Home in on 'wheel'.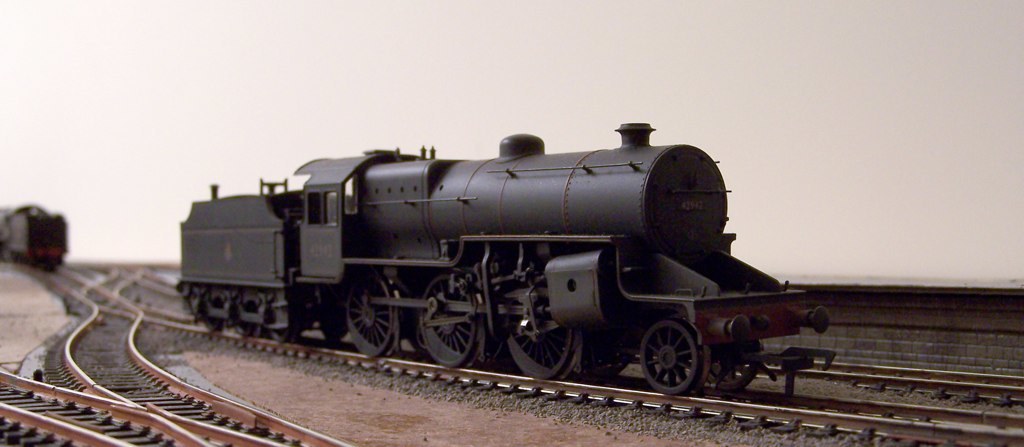
Homed in at detection(201, 300, 226, 332).
